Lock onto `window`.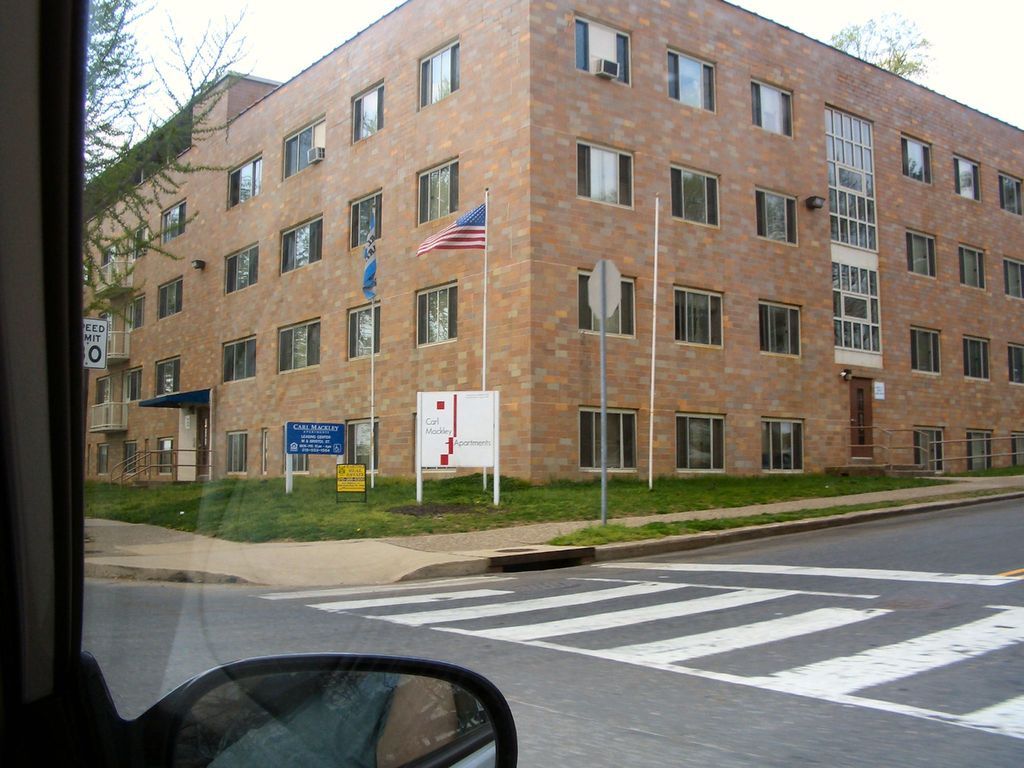
Locked: {"left": 764, "top": 415, "right": 805, "bottom": 474}.
